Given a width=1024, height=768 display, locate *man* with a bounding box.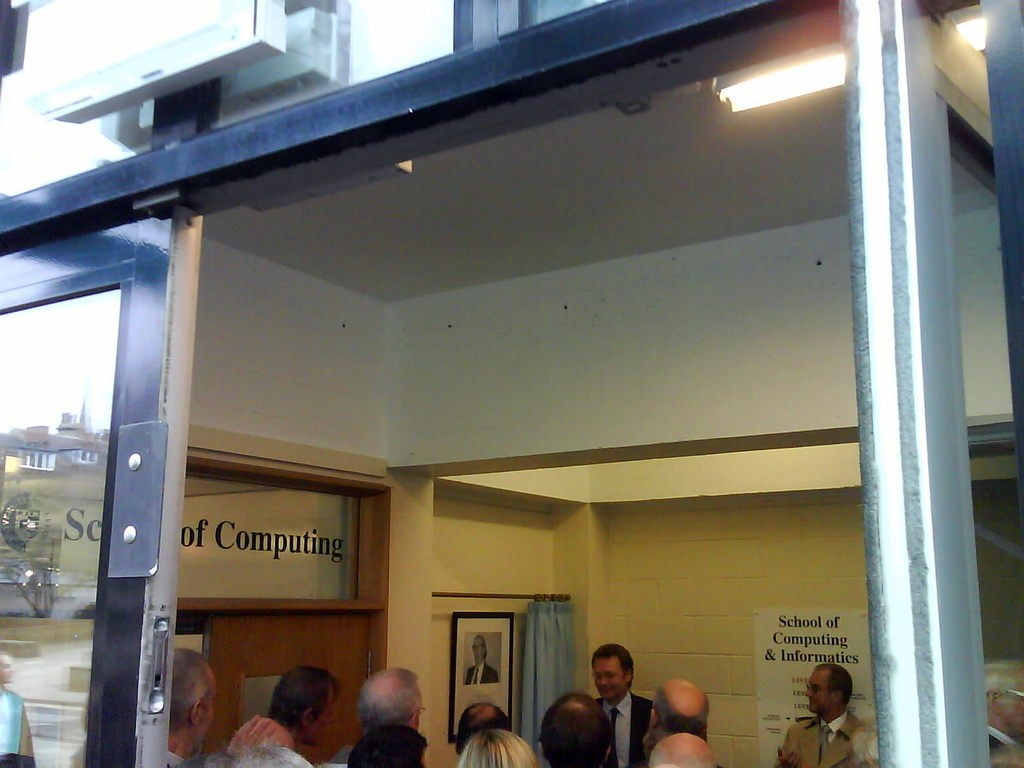
Located: select_region(650, 678, 712, 740).
